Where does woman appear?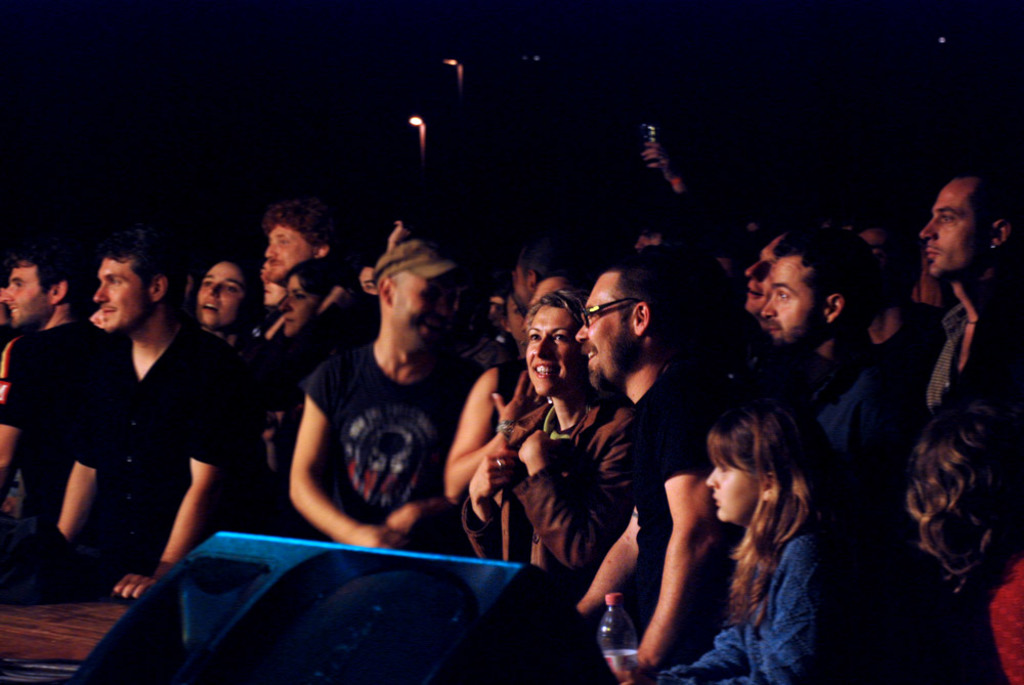
Appears at (left=908, top=401, right=1023, bottom=684).
